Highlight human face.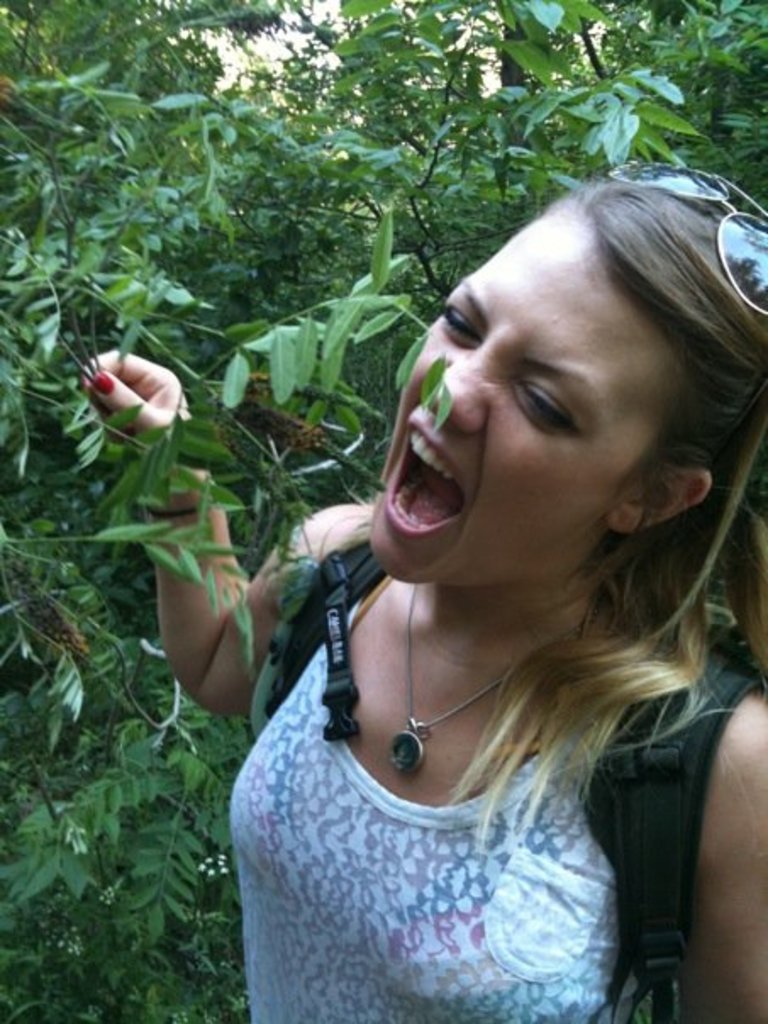
Highlighted region: (370,234,639,590).
